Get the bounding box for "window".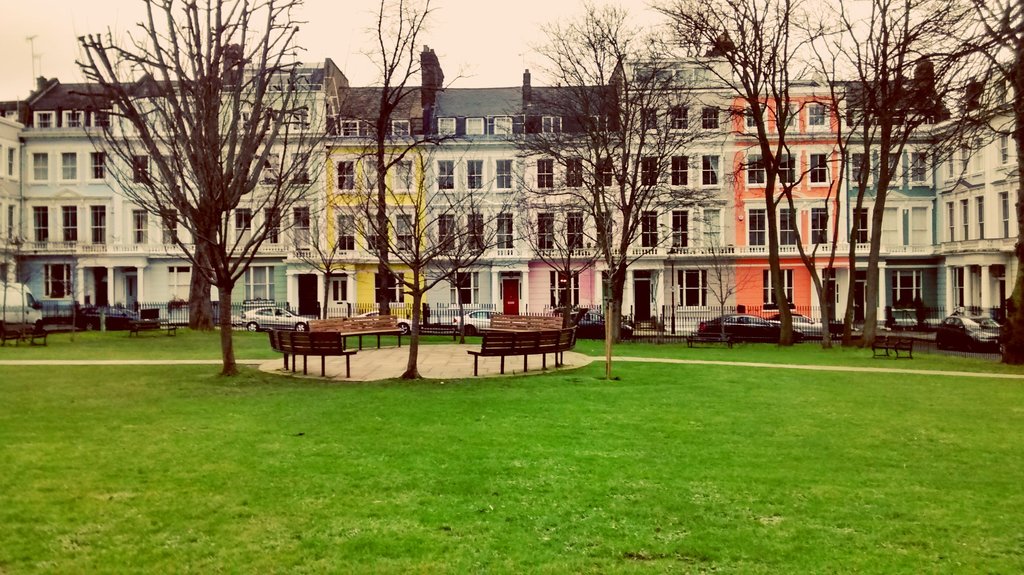
[x1=671, y1=108, x2=692, y2=127].
